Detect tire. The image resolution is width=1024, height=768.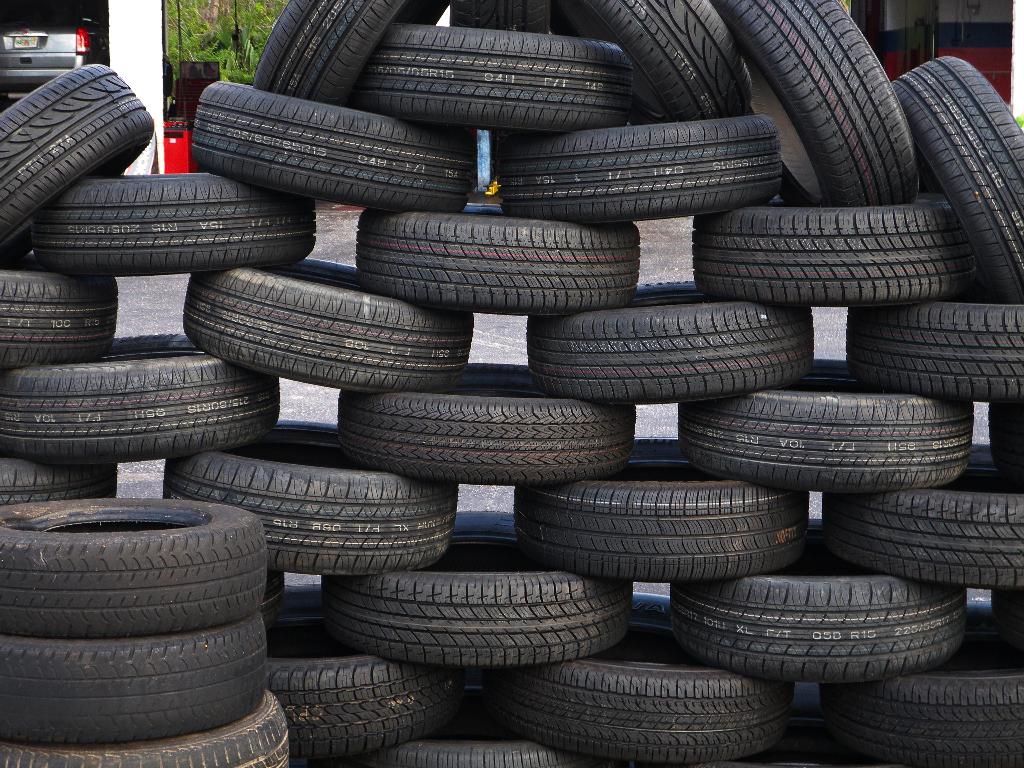
0,458,118,504.
